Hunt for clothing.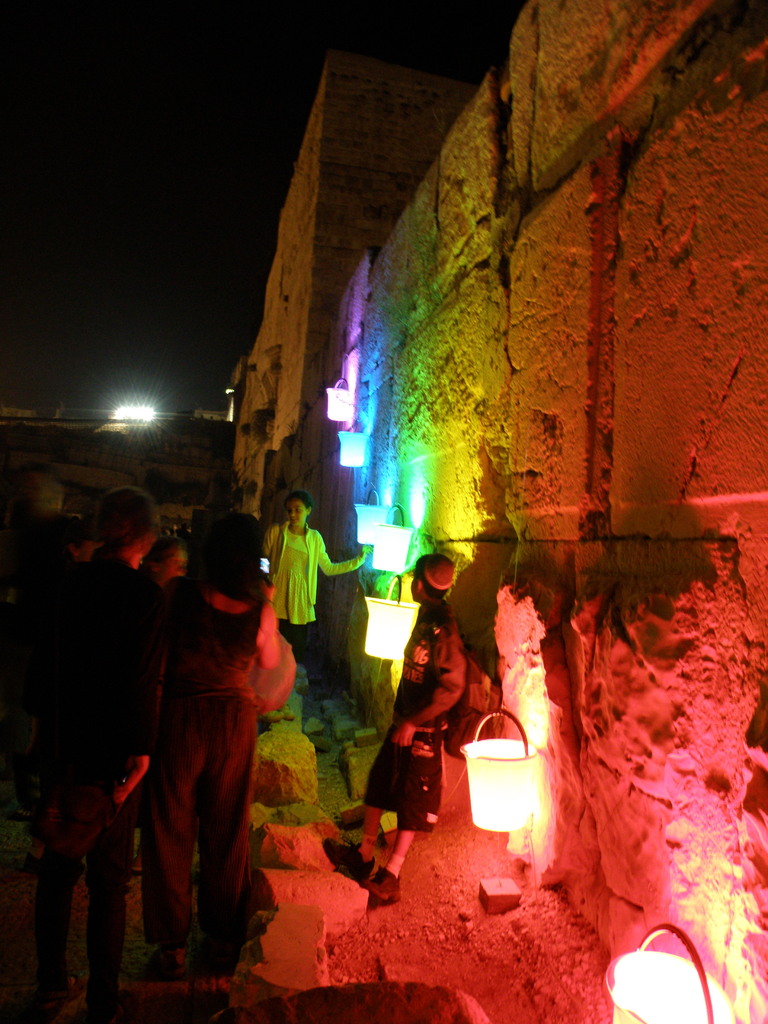
Hunted down at {"x1": 401, "y1": 596, "x2": 494, "y2": 839}.
